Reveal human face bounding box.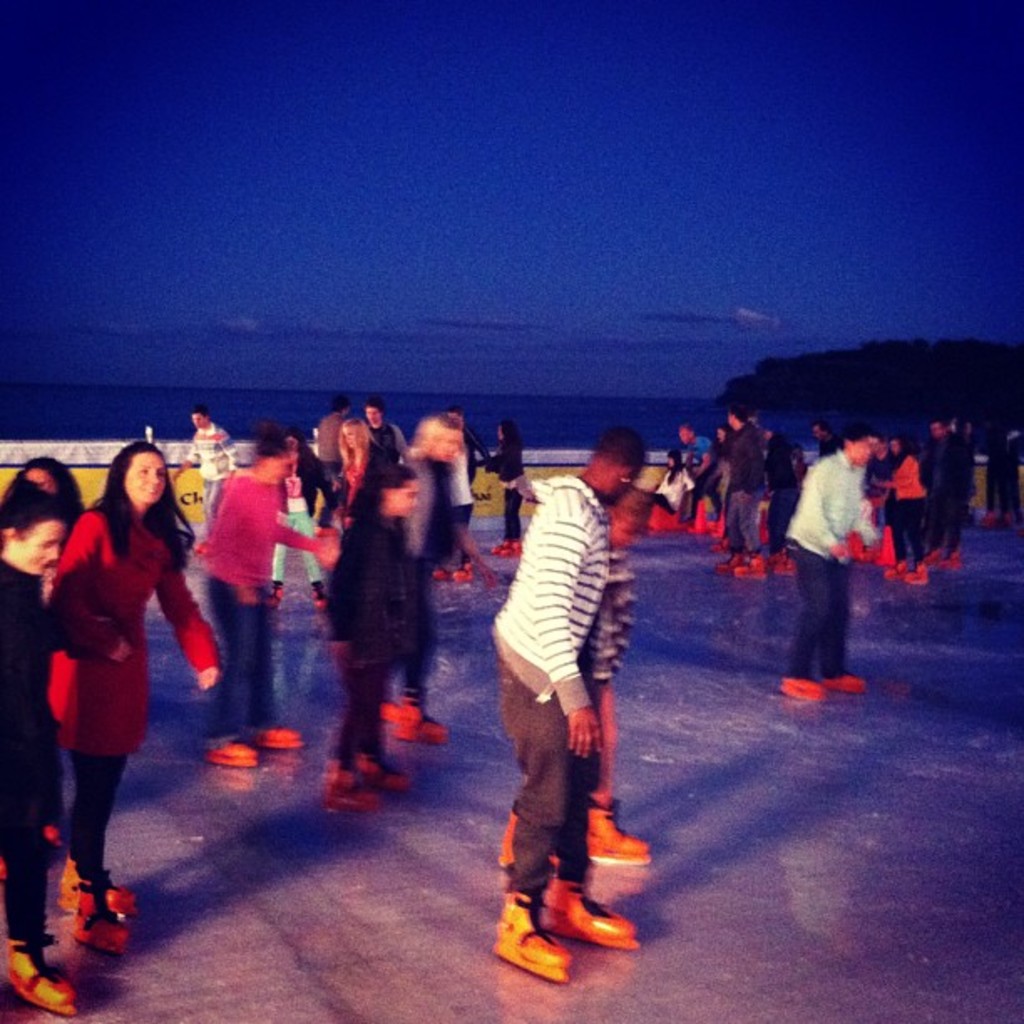
Revealed: 18/467/54/495.
